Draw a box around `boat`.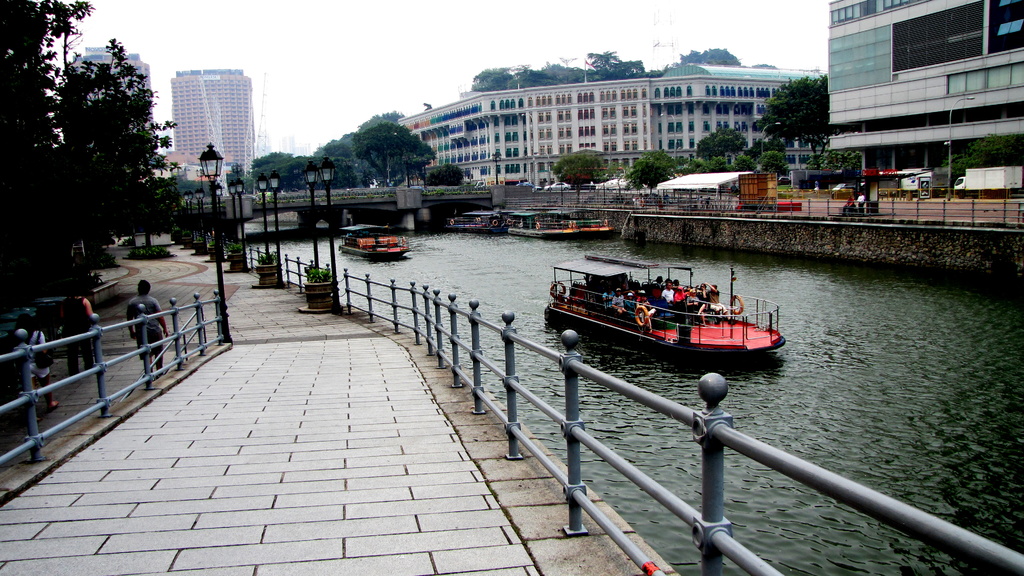
548, 253, 797, 364.
